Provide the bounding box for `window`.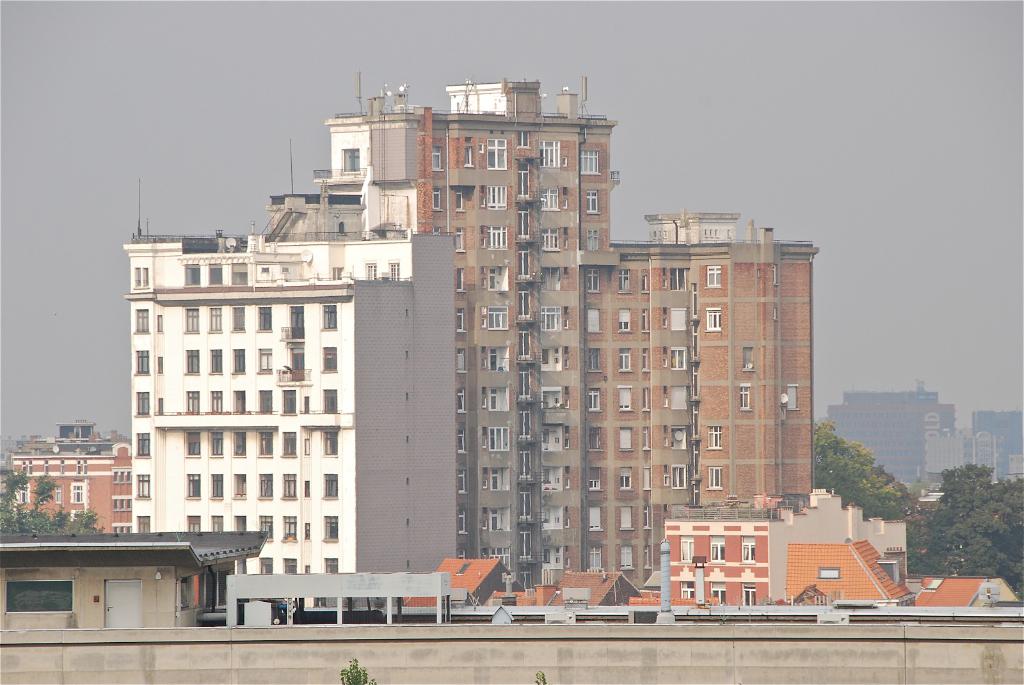
(left=488, top=139, right=509, bottom=171).
